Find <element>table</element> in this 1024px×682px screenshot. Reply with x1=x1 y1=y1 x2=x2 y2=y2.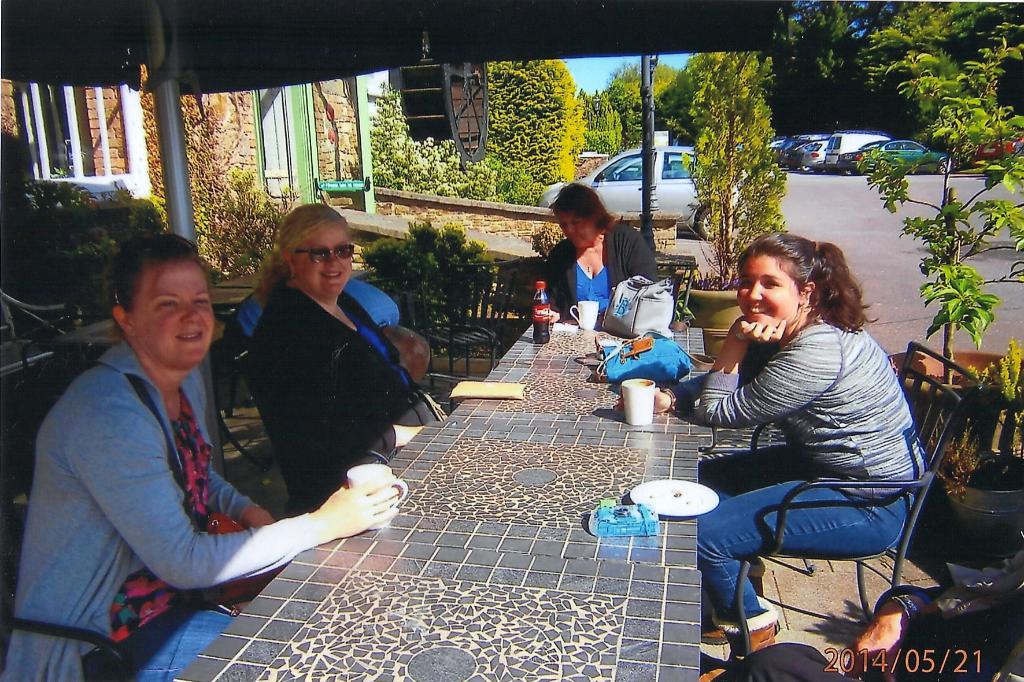
x1=449 y1=361 x2=699 y2=424.
